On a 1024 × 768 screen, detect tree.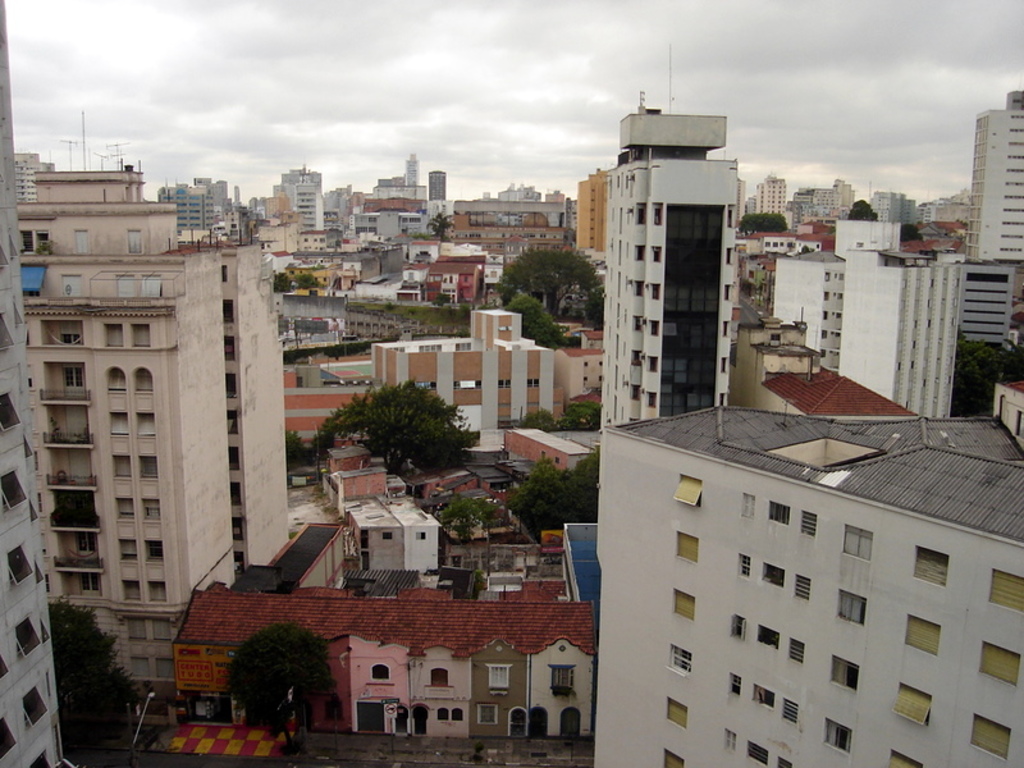
detection(316, 372, 477, 477).
